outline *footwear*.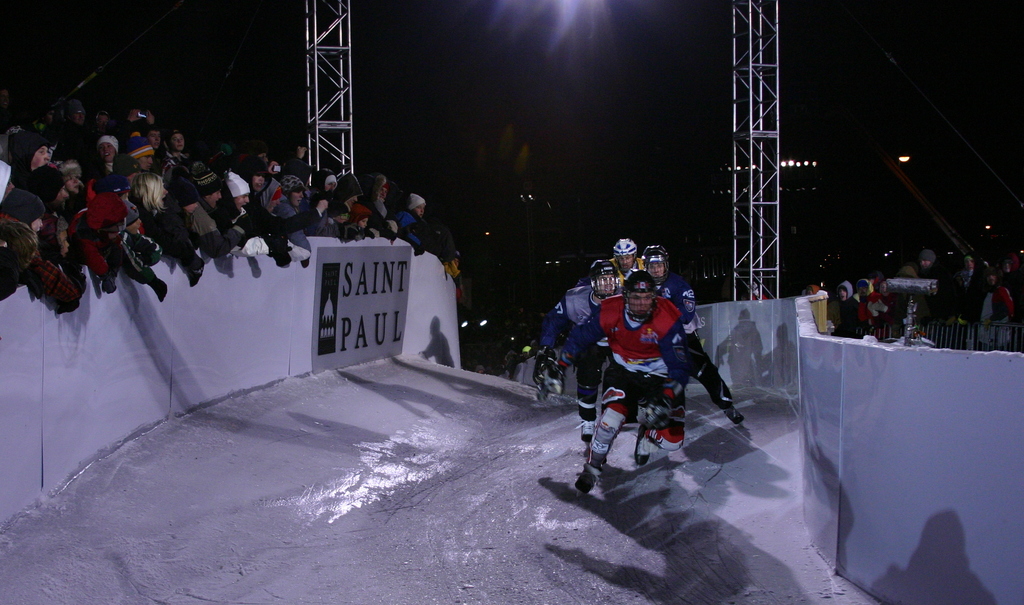
Outline: box=[545, 366, 566, 397].
